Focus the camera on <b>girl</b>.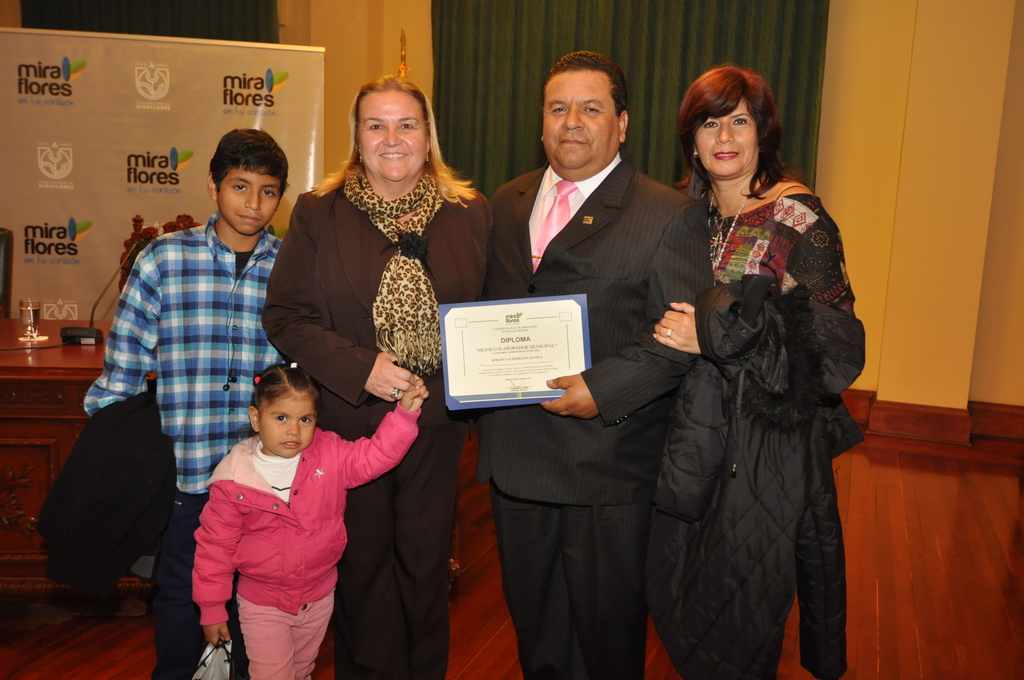
Focus region: <bbox>650, 63, 860, 676</bbox>.
